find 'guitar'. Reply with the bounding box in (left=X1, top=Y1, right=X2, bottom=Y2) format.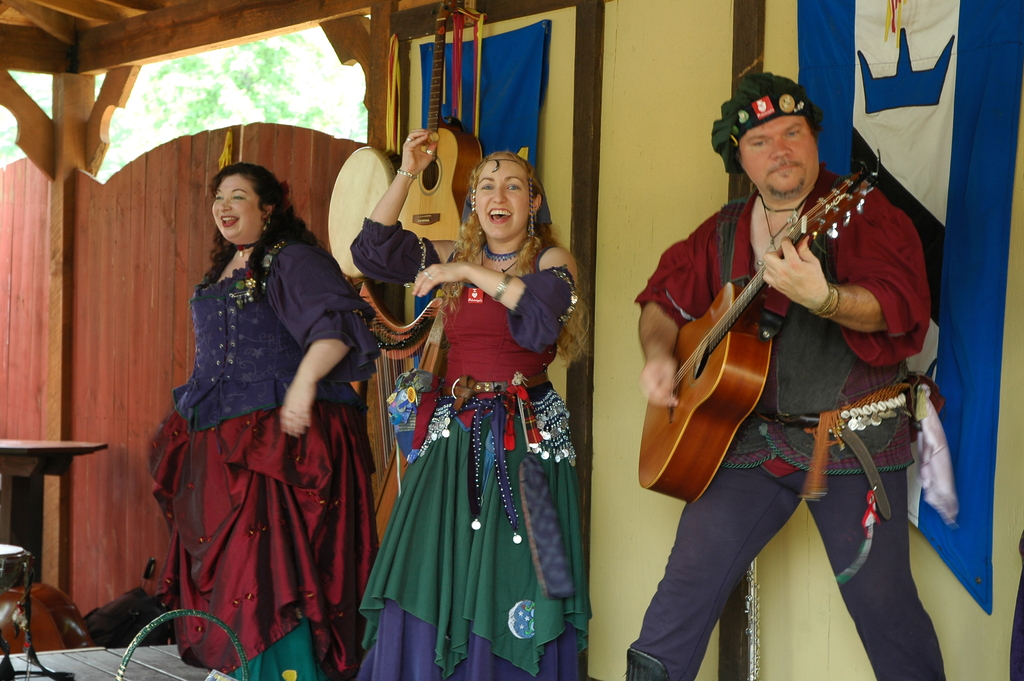
(left=399, top=0, right=483, bottom=247).
